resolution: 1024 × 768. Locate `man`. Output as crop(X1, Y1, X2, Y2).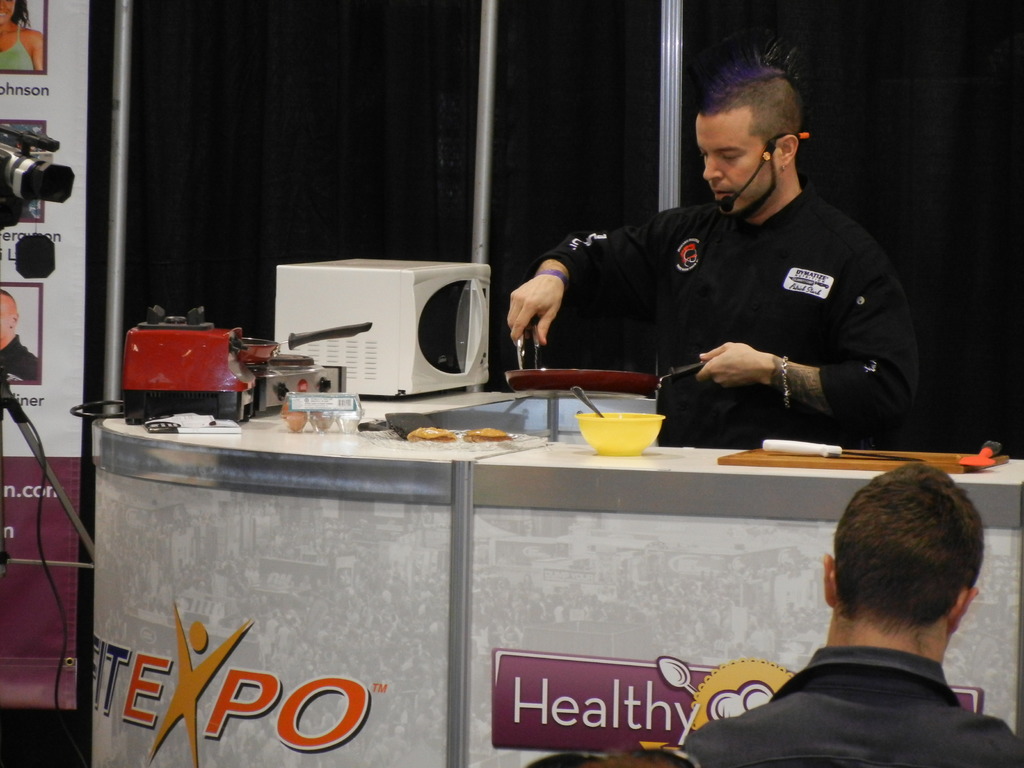
crop(494, 55, 939, 456).
